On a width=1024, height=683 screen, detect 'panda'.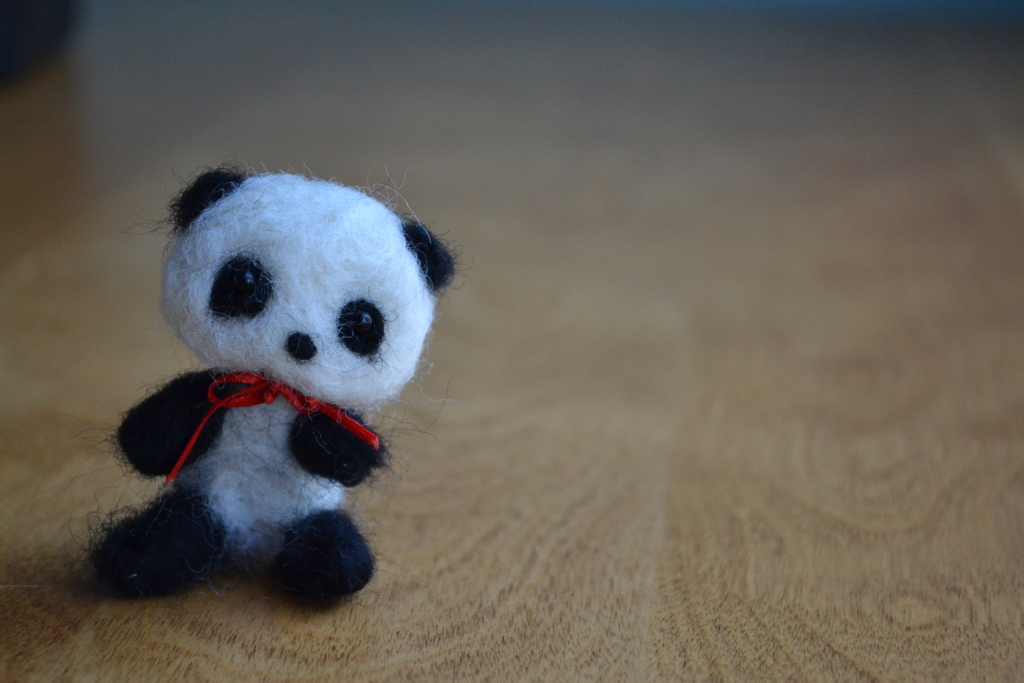
(left=63, top=158, right=458, bottom=614).
